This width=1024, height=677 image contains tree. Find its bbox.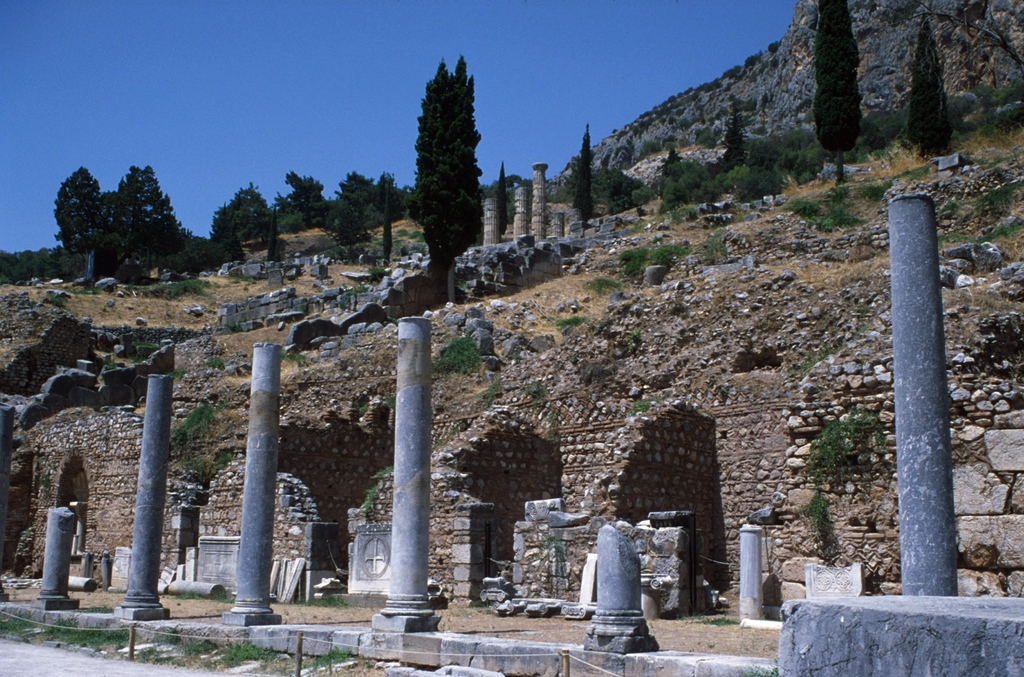
bbox=[321, 170, 369, 263].
